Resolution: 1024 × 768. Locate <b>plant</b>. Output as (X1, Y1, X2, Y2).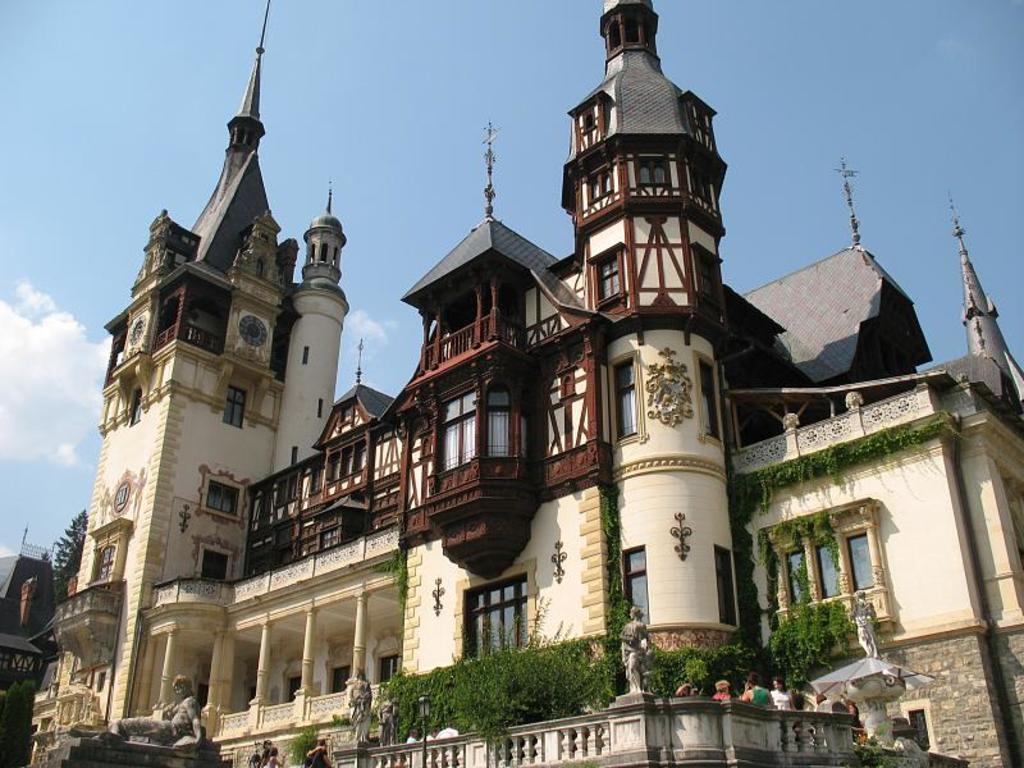
(372, 593, 636, 753).
